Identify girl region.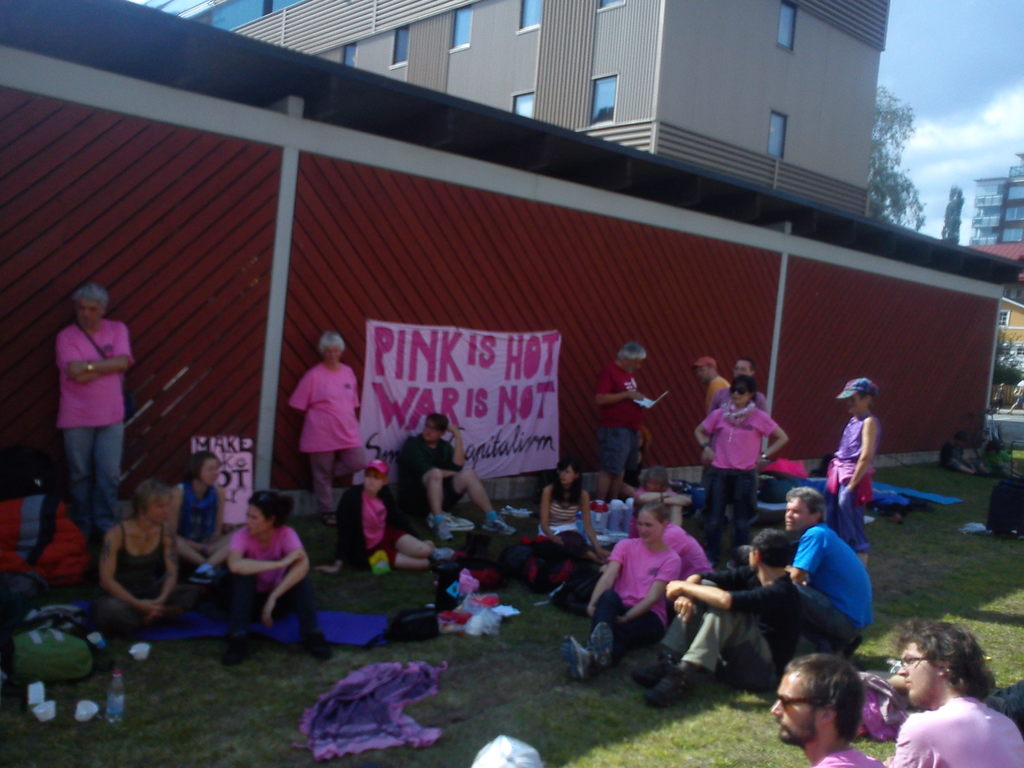
Region: {"left": 334, "top": 454, "right": 445, "bottom": 577}.
